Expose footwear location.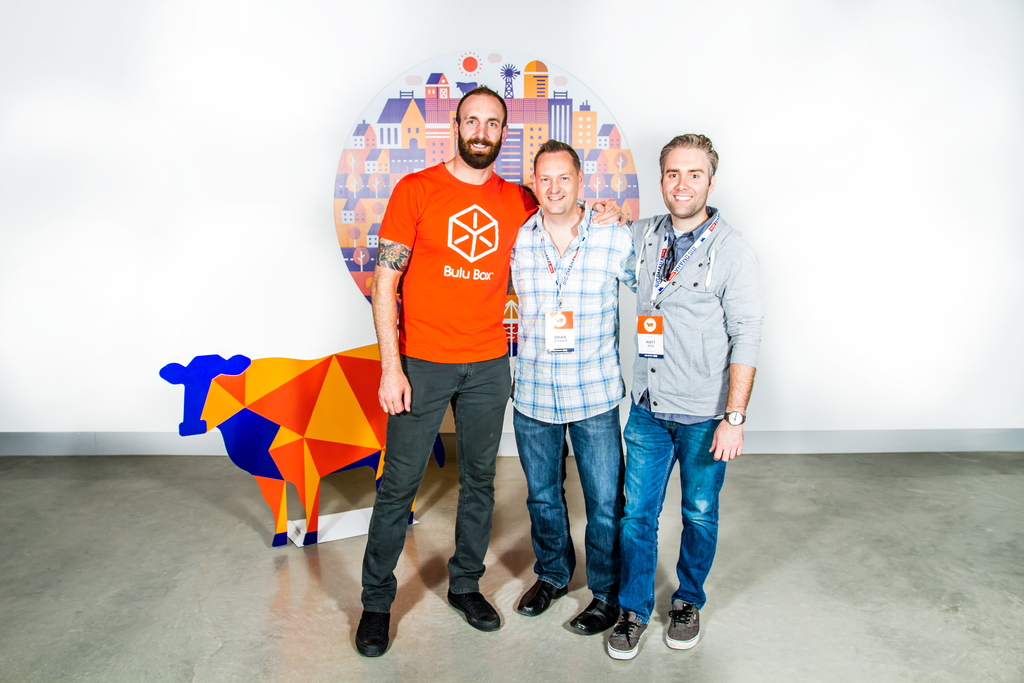
Exposed at 566, 597, 621, 637.
